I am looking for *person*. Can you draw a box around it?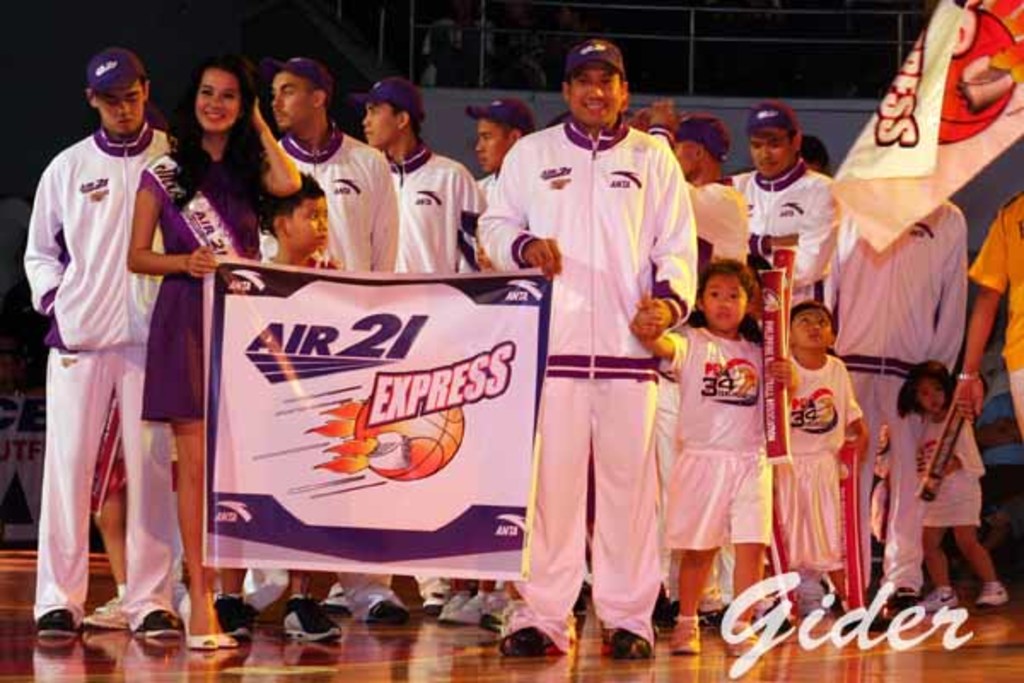
Sure, the bounding box is bbox(761, 294, 857, 627).
